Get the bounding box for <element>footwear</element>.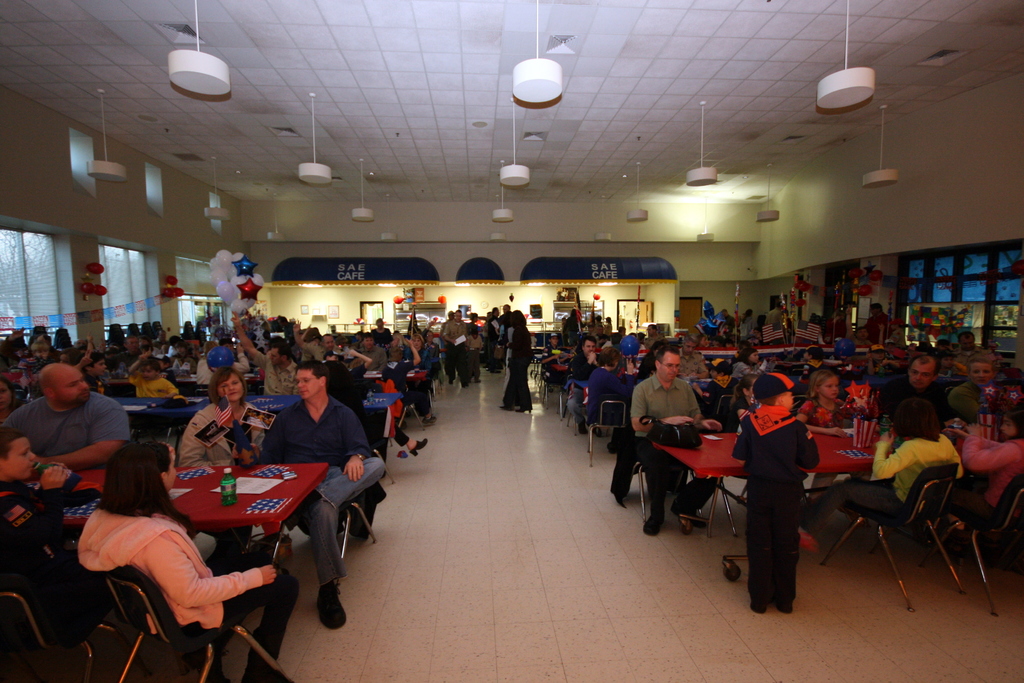
BBox(511, 404, 534, 414).
